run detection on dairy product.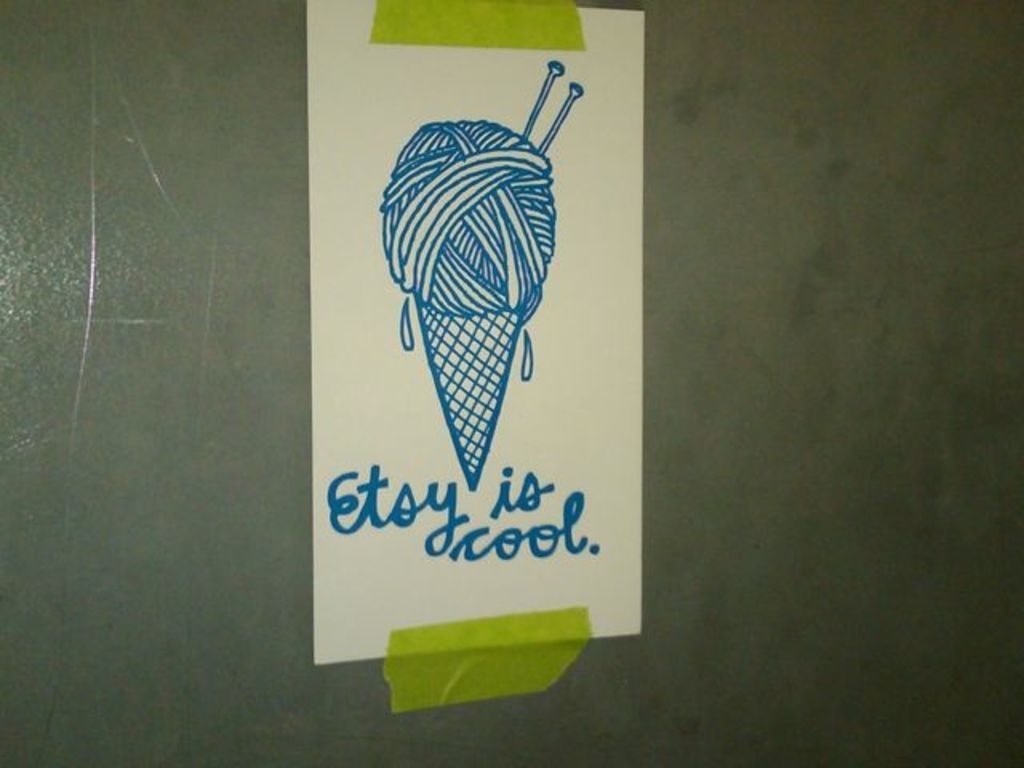
Result: bbox(379, 120, 568, 322).
